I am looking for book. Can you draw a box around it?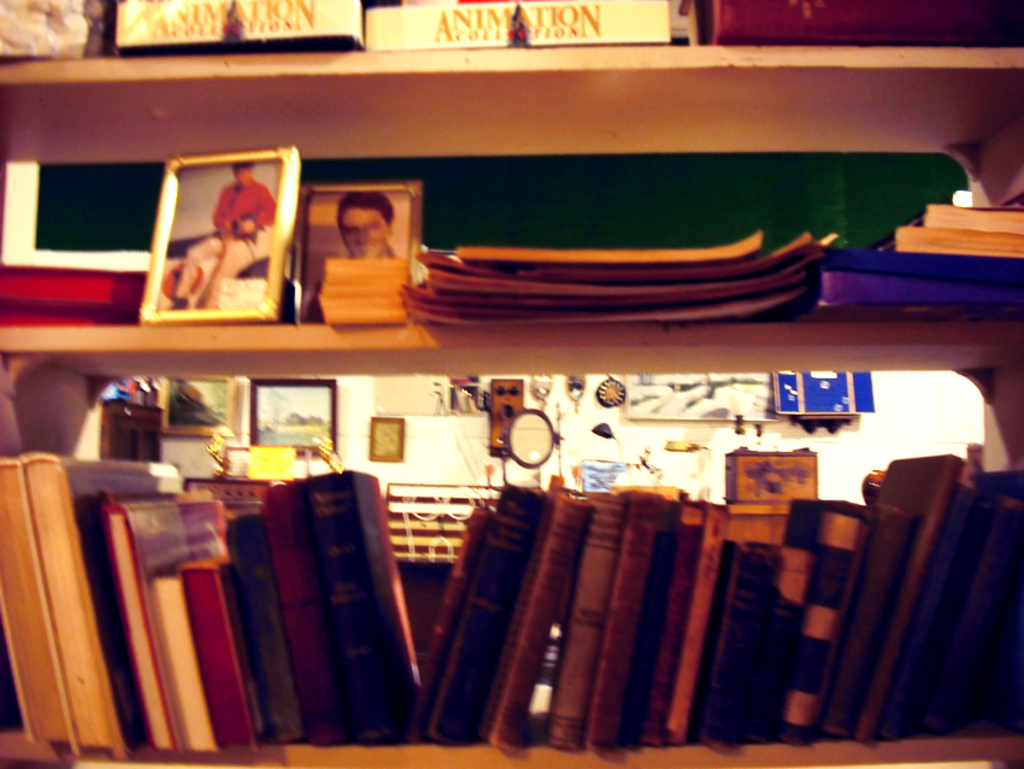
Sure, the bounding box is crop(299, 476, 418, 741).
